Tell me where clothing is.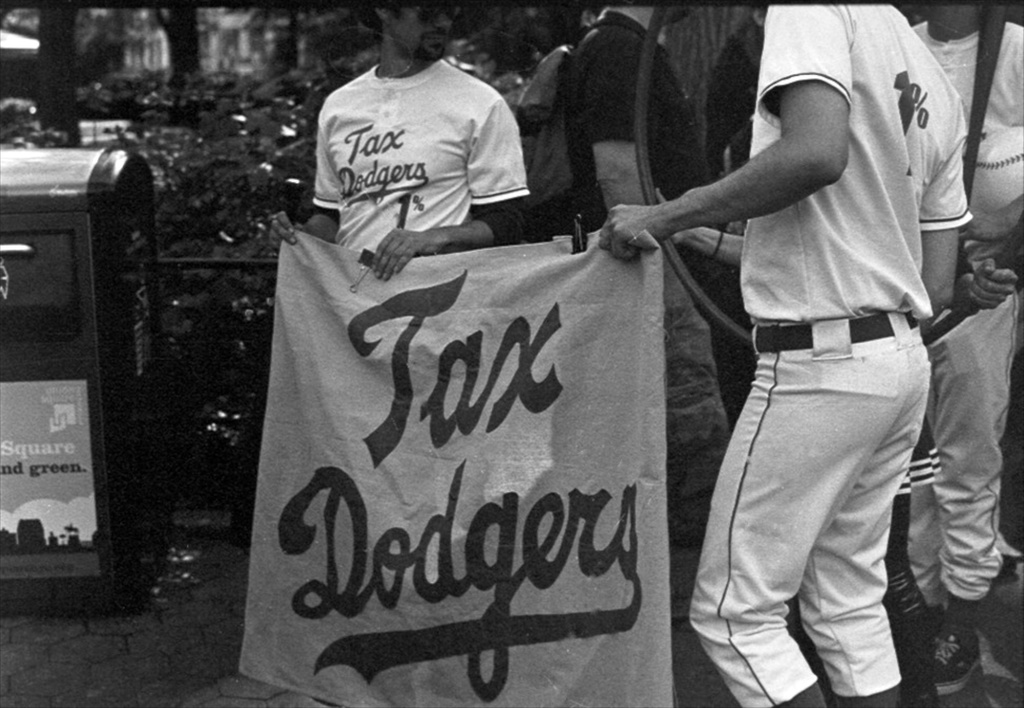
clothing is at rect(670, 0, 943, 653).
